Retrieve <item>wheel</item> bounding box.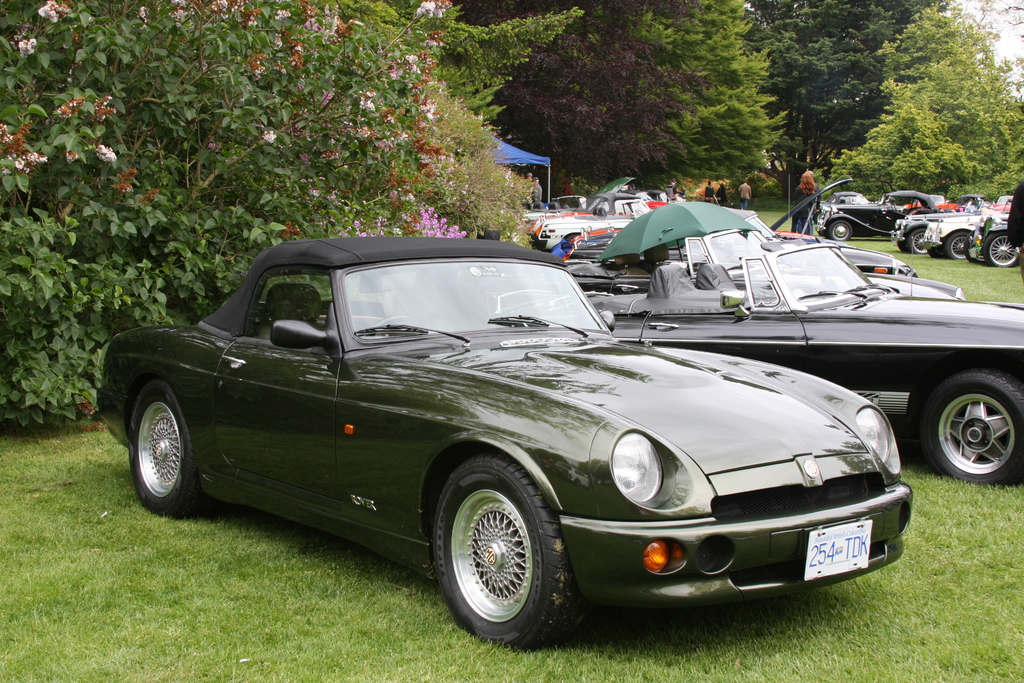
Bounding box: x1=981, y1=231, x2=1021, y2=267.
